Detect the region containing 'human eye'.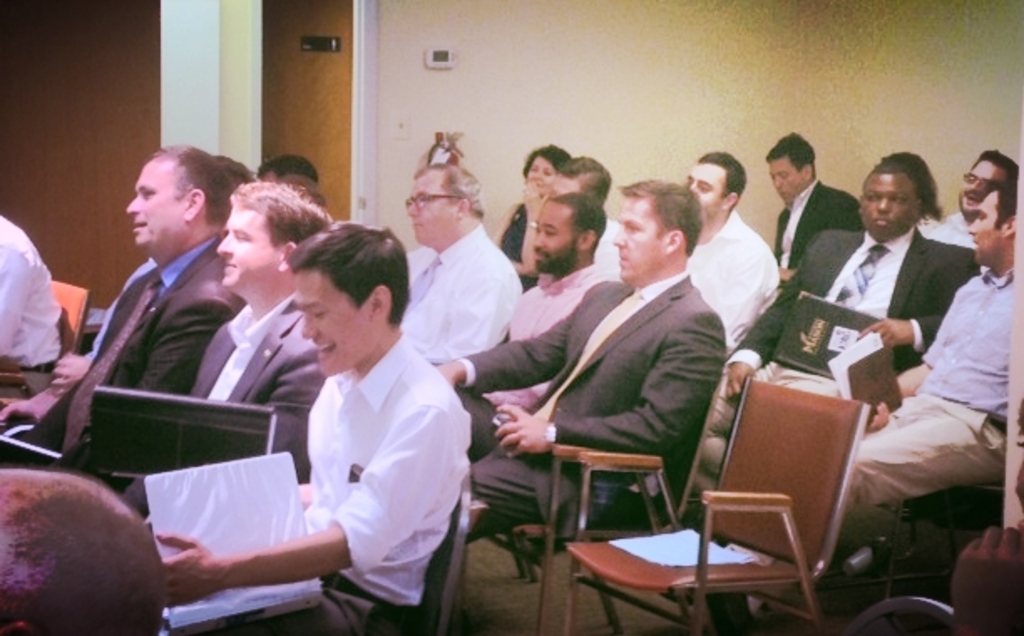
Rect(305, 306, 326, 320).
